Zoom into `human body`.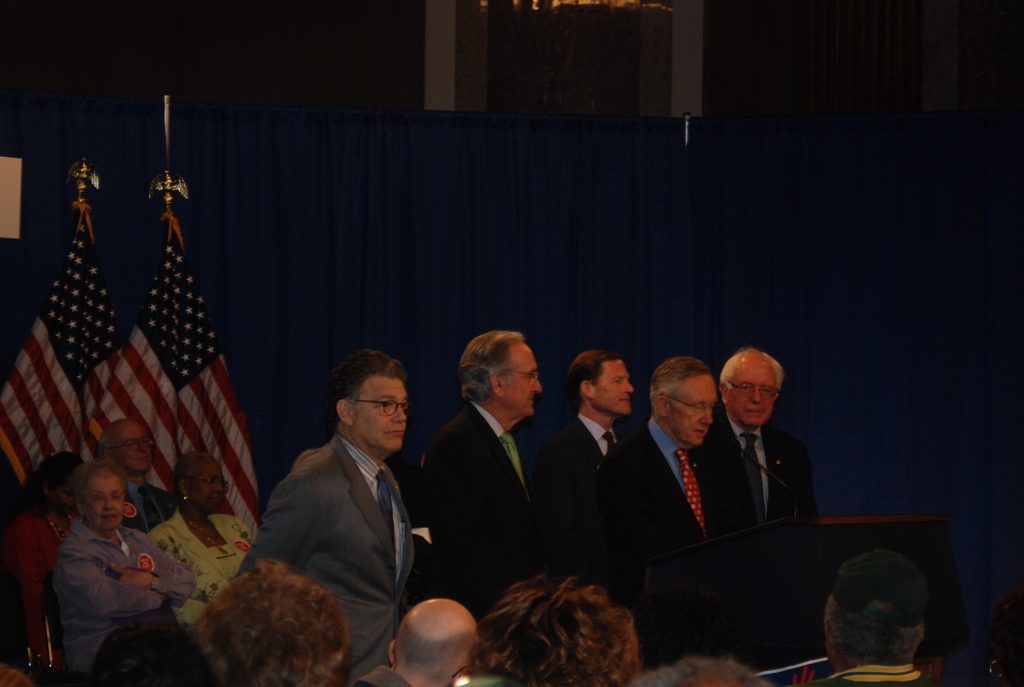
Zoom target: [624,422,740,647].
